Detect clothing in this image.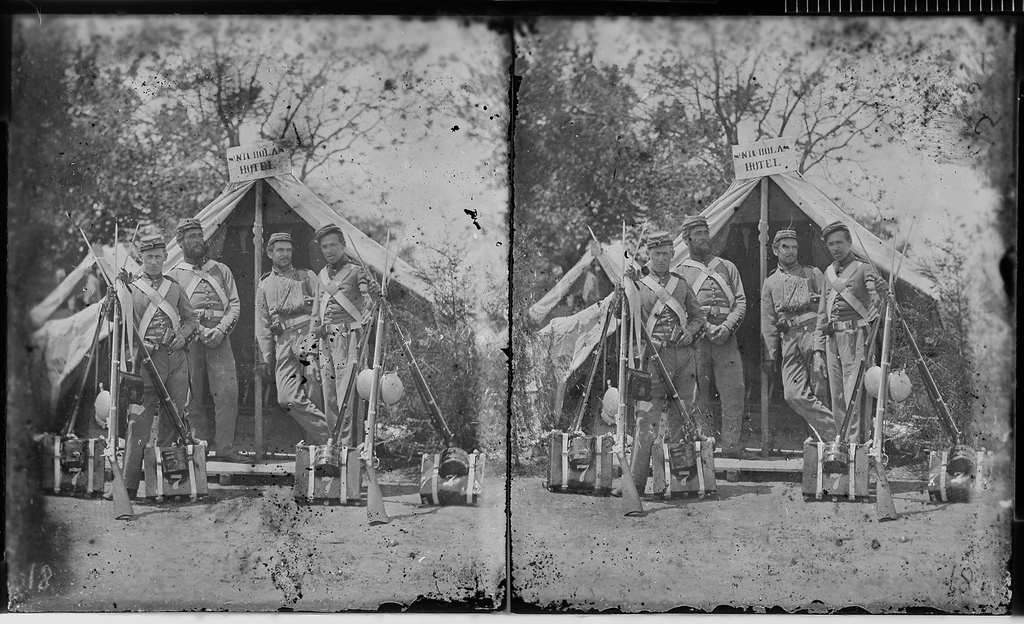
Detection: [left=809, top=258, right=887, bottom=464].
